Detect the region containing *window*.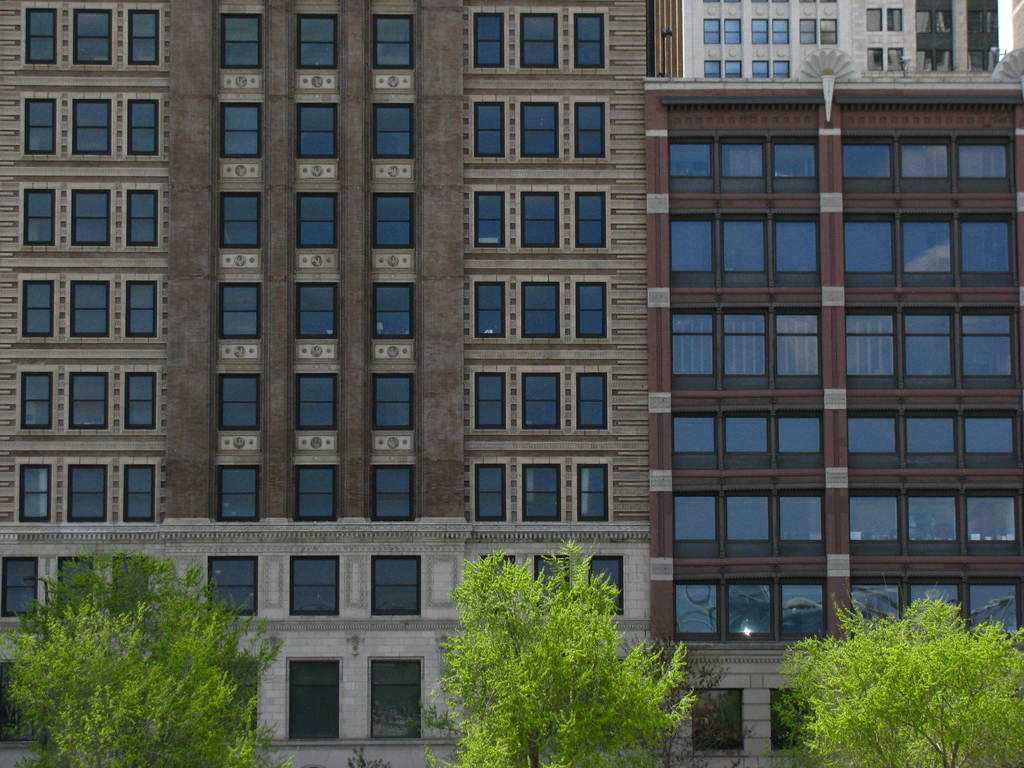
[left=933, top=12, right=953, bottom=35].
